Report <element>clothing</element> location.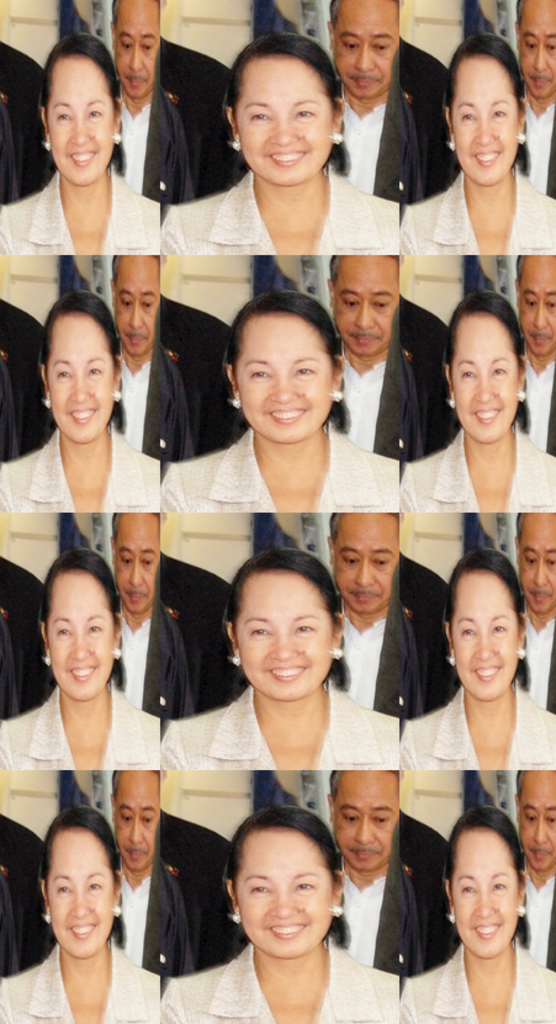
Report: Rect(163, 675, 404, 768).
